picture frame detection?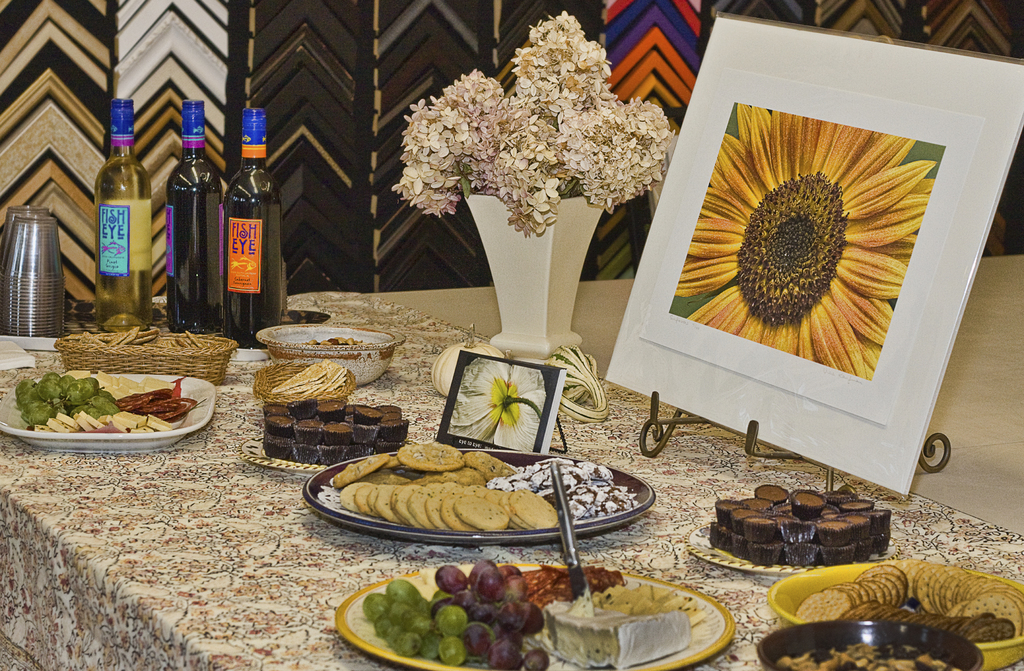
pyautogui.locateOnScreen(433, 351, 566, 455)
